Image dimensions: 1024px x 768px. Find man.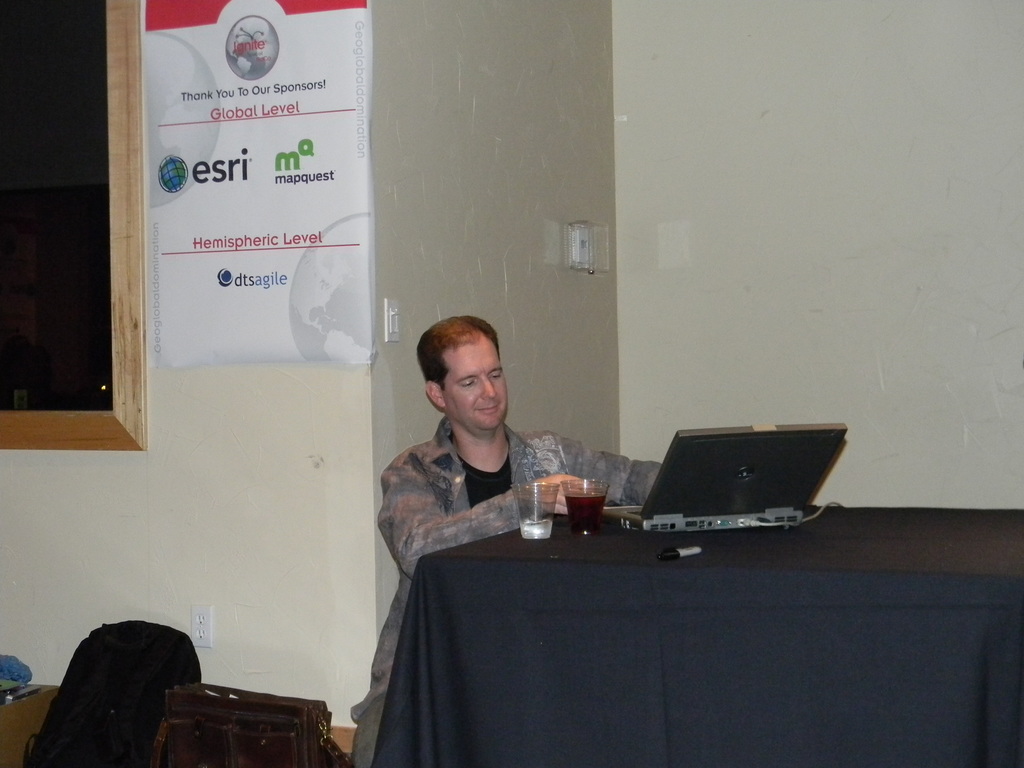
rect(355, 313, 660, 767).
